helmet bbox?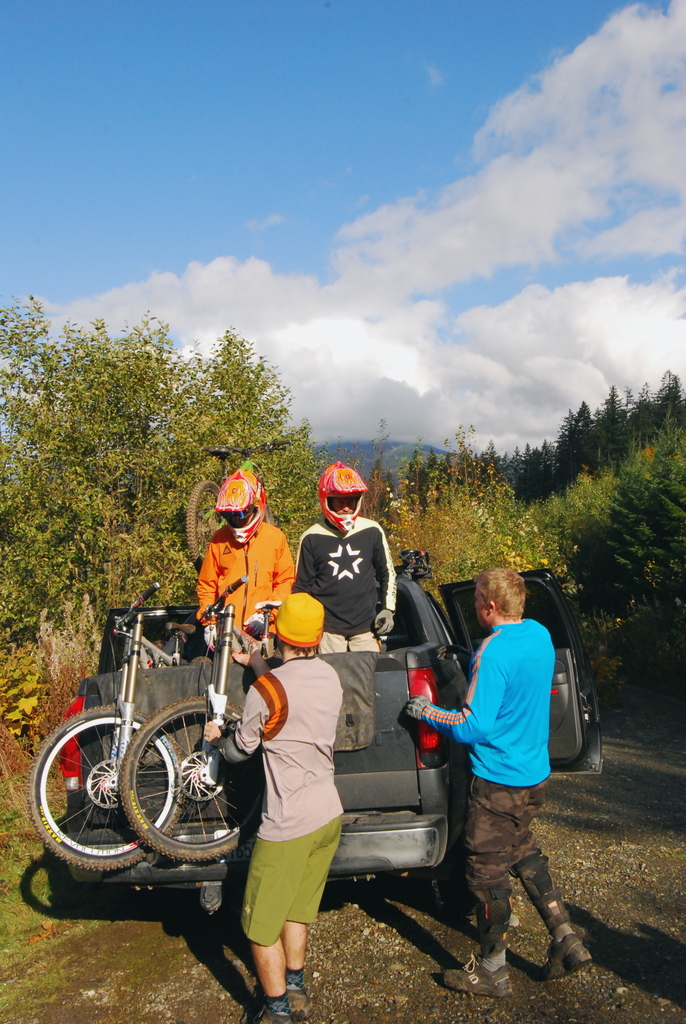
<bbox>213, 463, 265, 543</bbox>
